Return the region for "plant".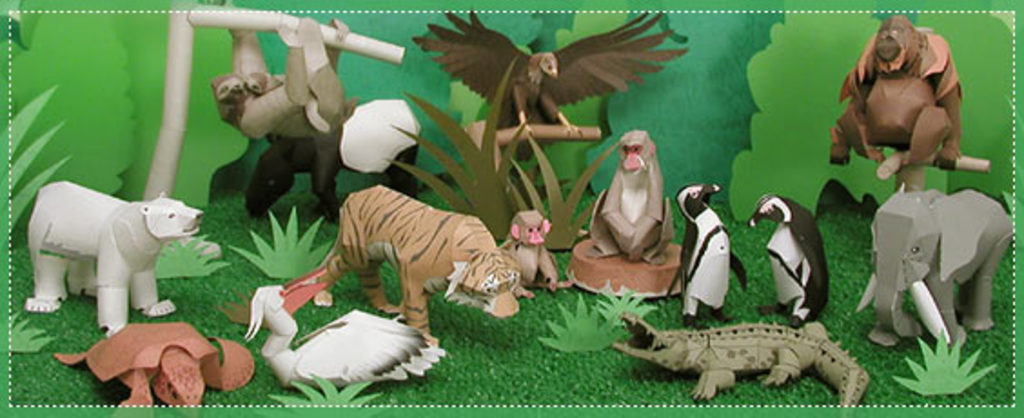
142/222/265/280.
